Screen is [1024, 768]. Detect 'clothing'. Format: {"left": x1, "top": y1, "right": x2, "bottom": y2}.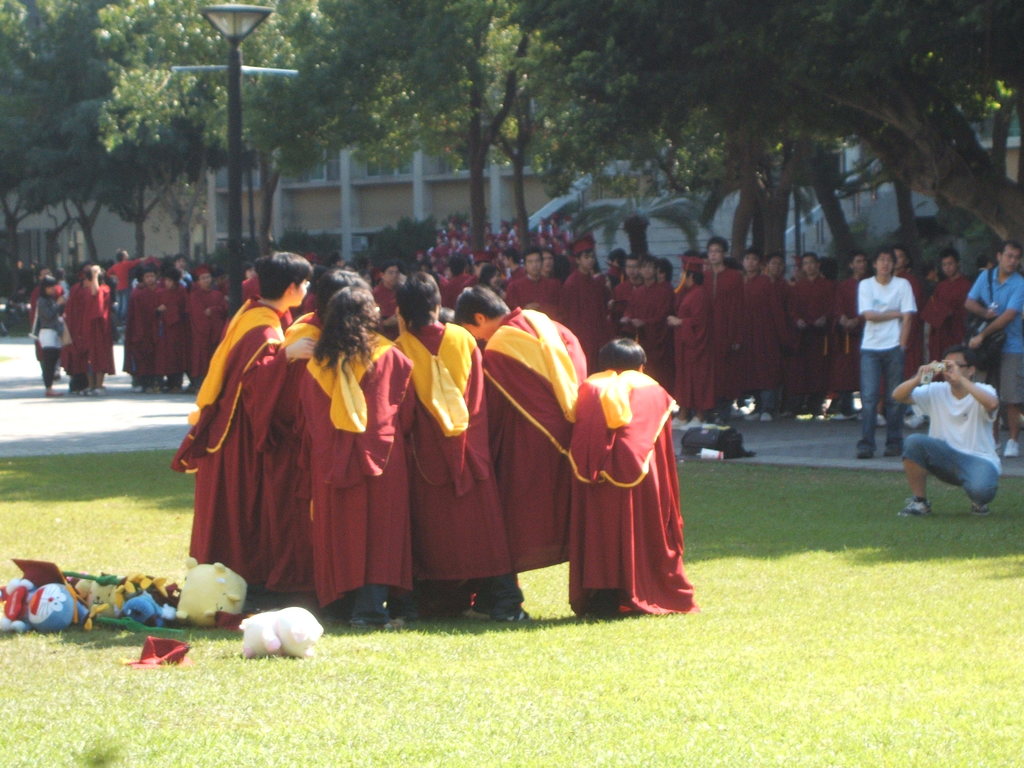
{"left": 897, "top": 433, "right": 997, "bottom": 500}.
